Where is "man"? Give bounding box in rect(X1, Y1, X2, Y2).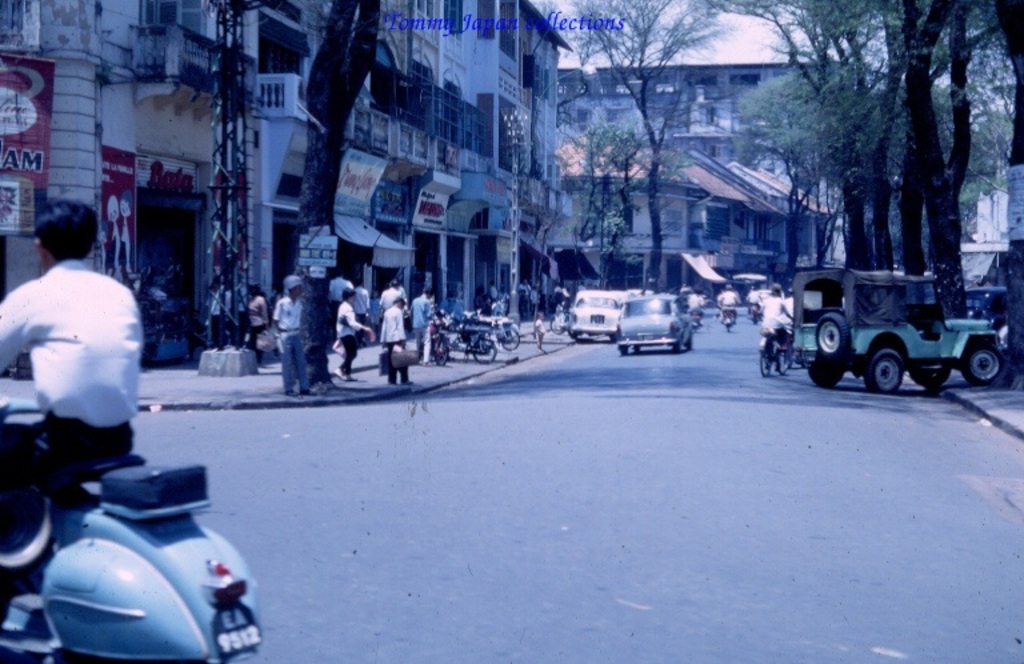
rect(321, 265, 357, 337).
